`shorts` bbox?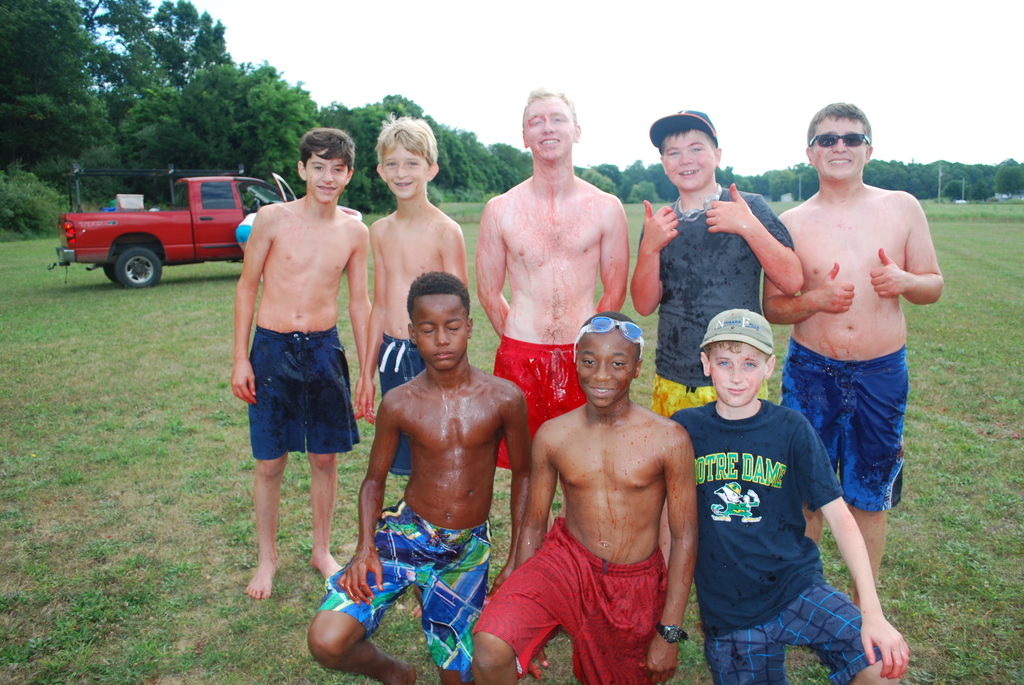
rect(708, 583, 884, 684)
